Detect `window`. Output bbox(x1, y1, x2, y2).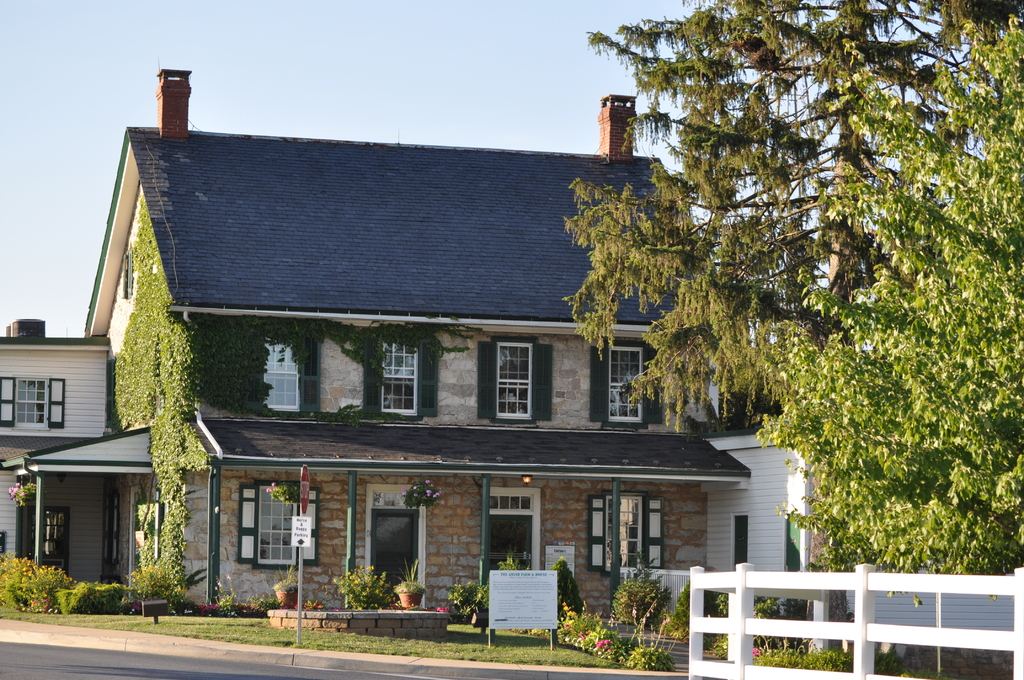
bbox(99, 501, 120, 565).
